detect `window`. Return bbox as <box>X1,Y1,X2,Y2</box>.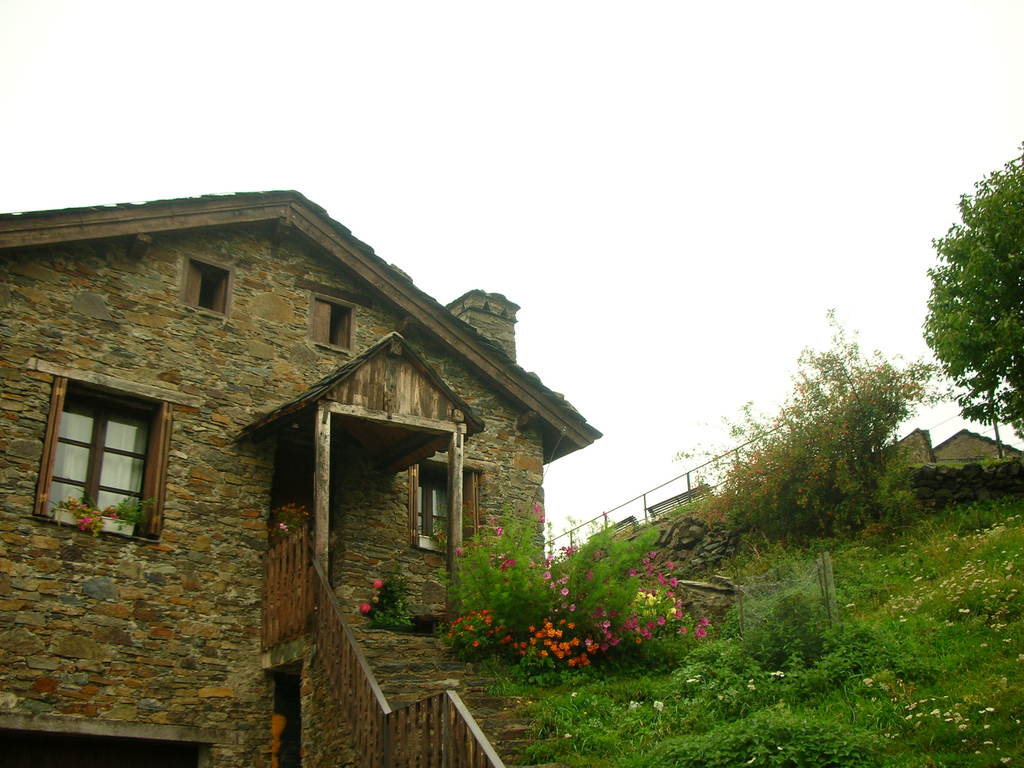
<box>404,452,482,561</box>.
